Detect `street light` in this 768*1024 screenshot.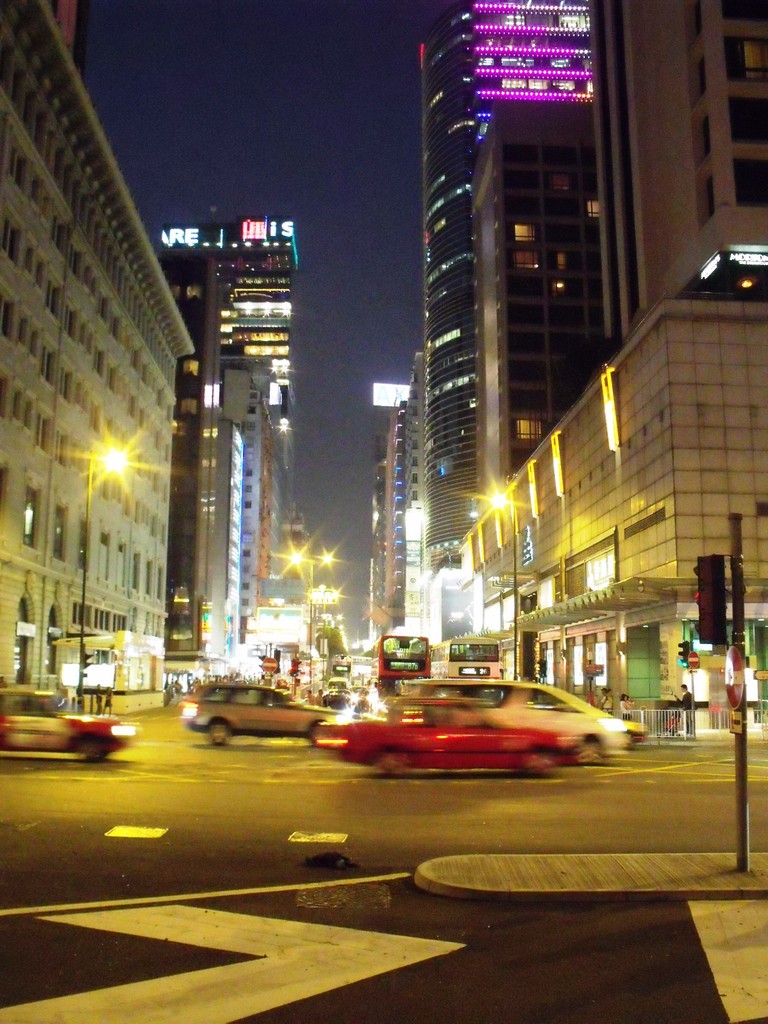
Detection: region(72, 435, 132, 696).
